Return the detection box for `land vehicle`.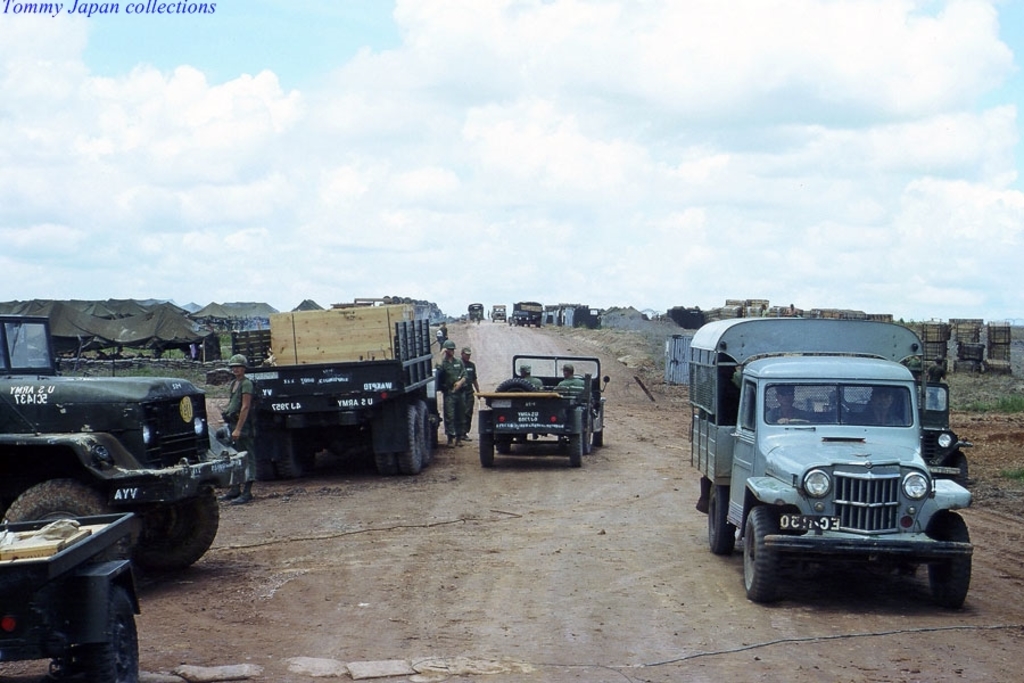
box(14, 330, 239, 602).
